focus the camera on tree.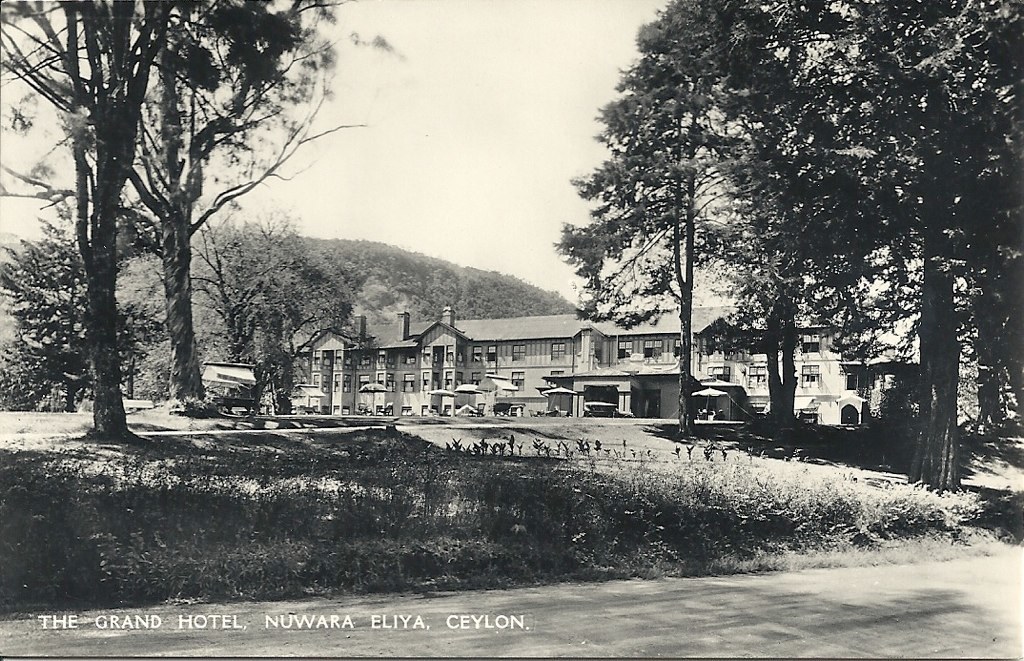
Focus region: bbox=(553, 2, 966, 444).
